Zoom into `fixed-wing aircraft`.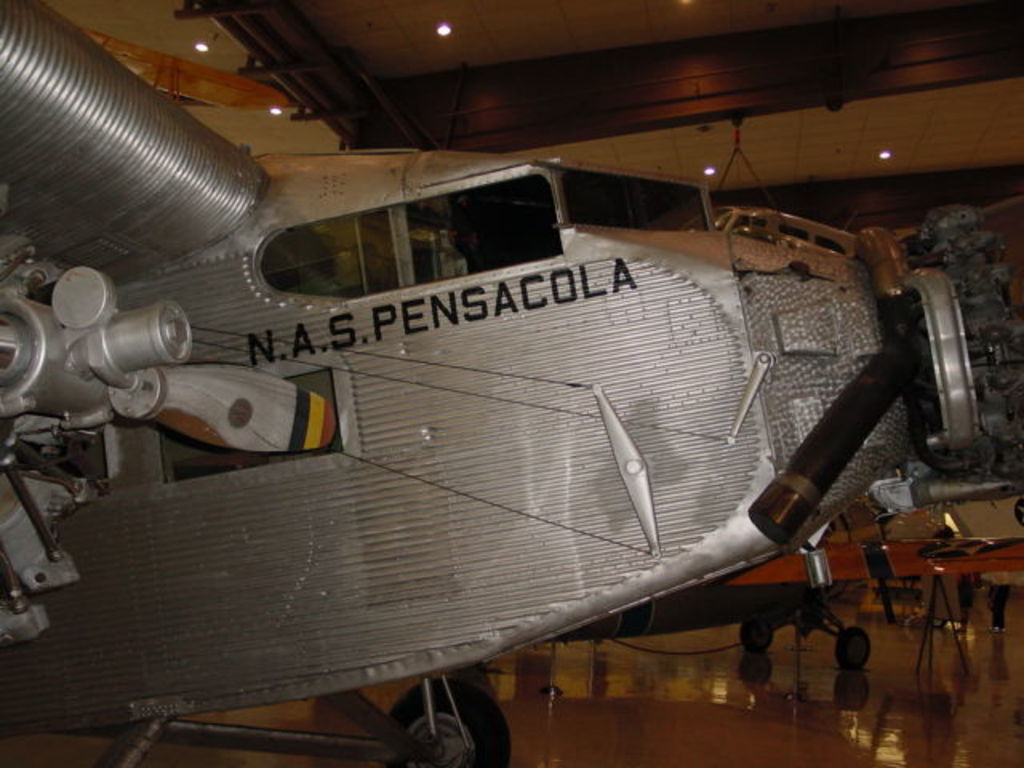
Zoom target: box(0, 10, 1014, 730).
